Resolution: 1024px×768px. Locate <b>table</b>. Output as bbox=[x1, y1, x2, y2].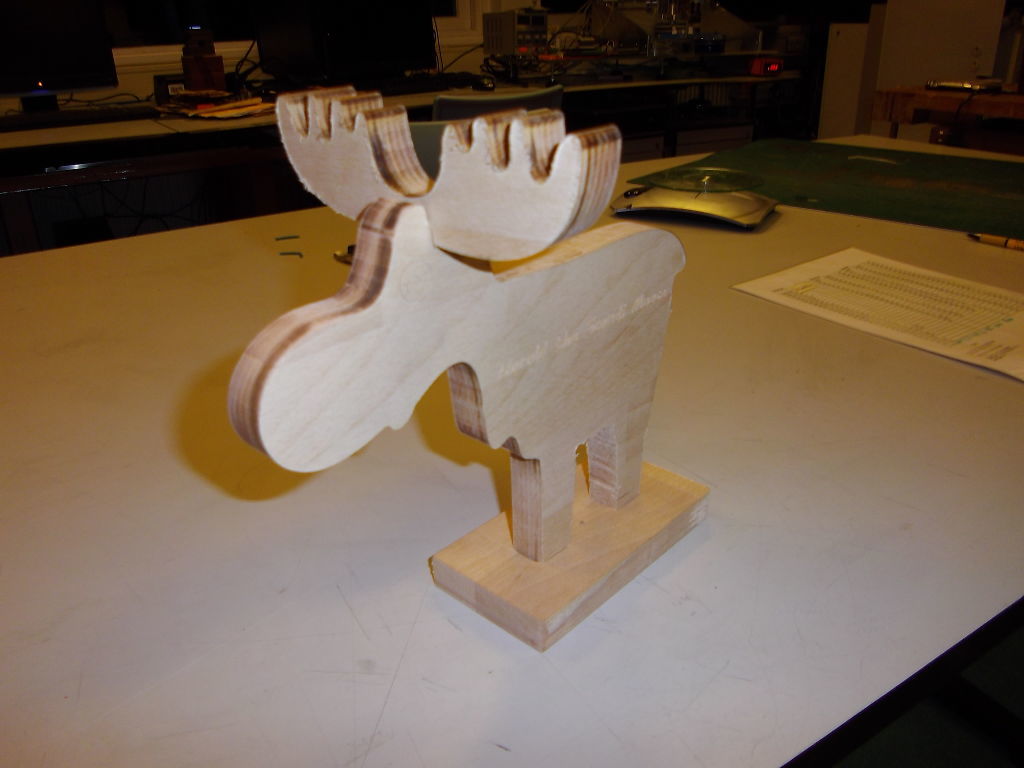
bbox=[0, 132, 1023, 767].
